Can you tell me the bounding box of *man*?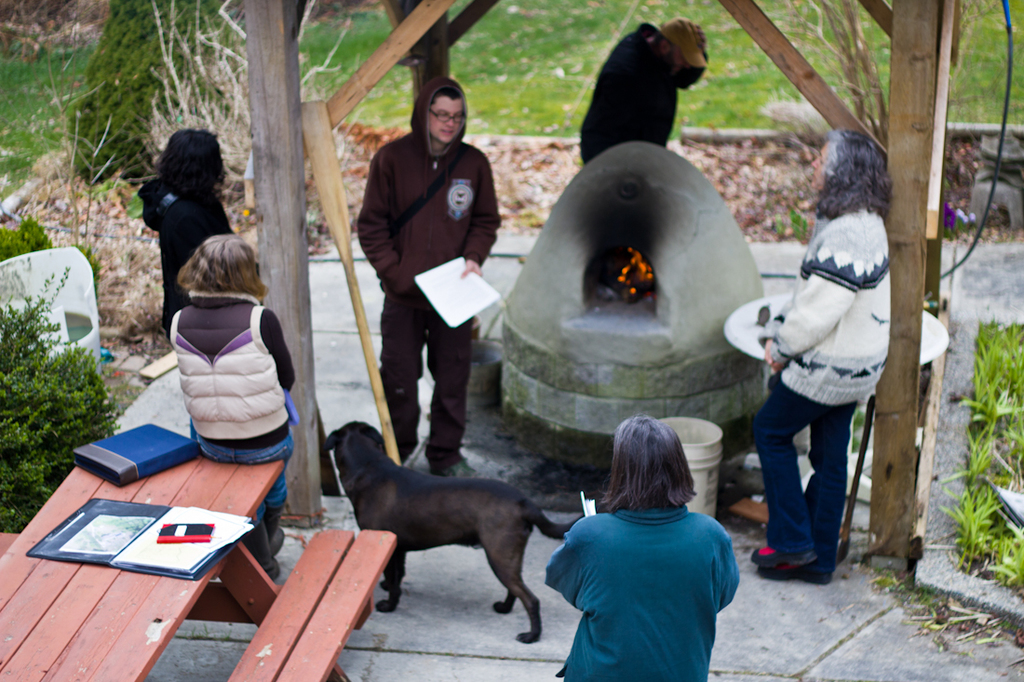
Rect(336, 87, 512, 474).
